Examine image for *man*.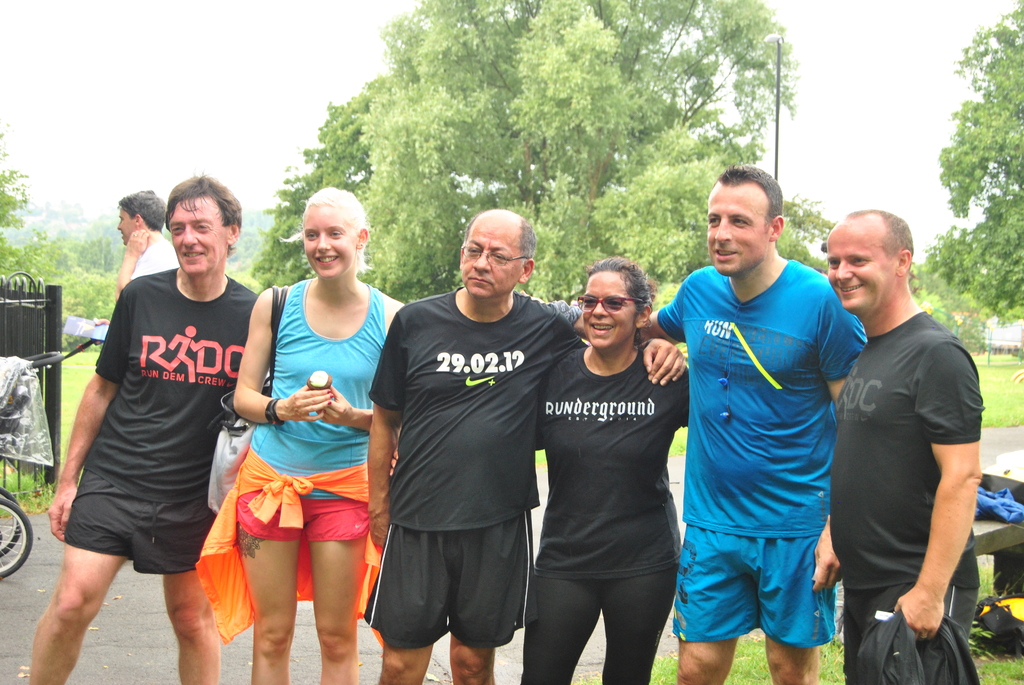
Examination result: box=[28, 171, 257, 684].
